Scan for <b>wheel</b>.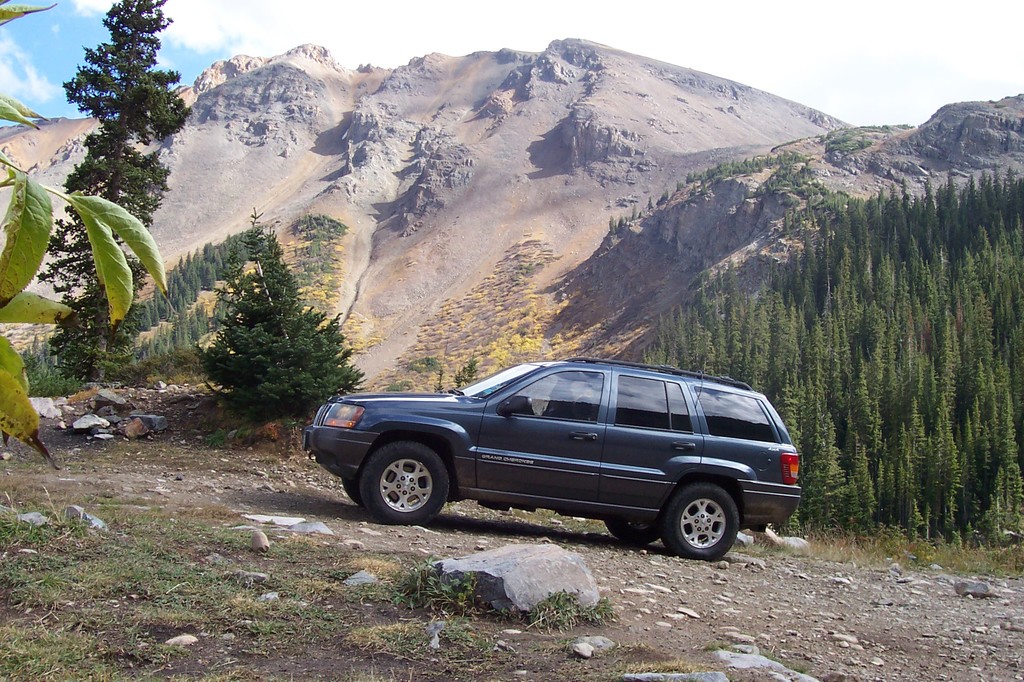
Scan result: Rect(602, 521, 659, 546).
